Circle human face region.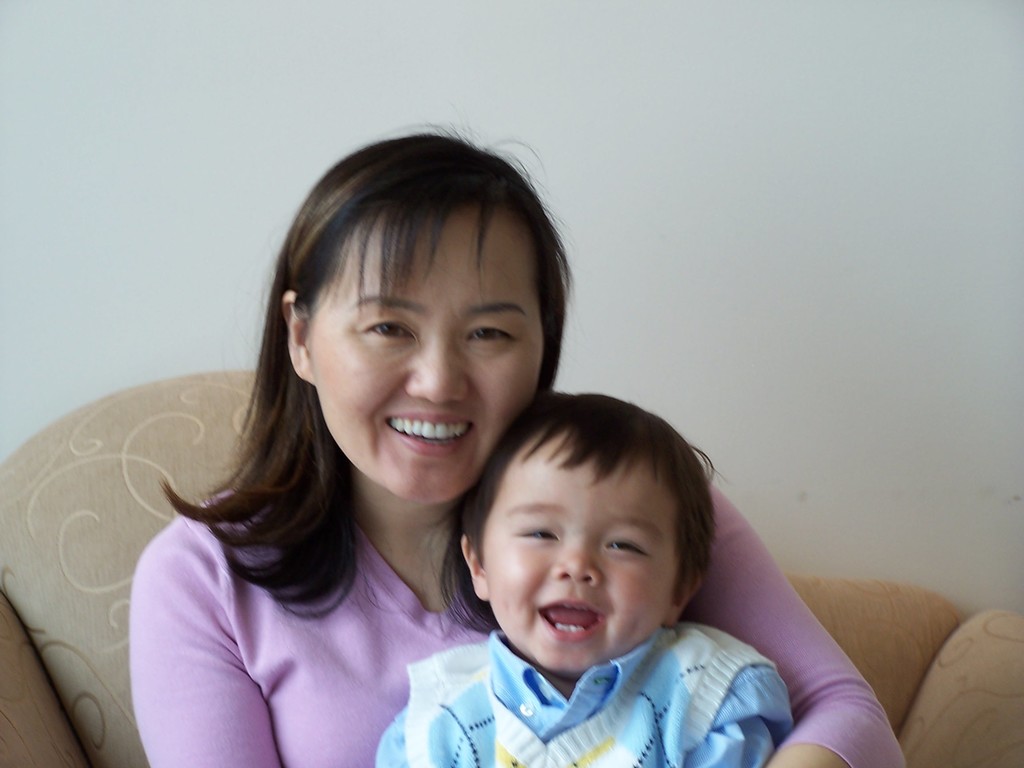
Region: box(483, 446, 683, 673).
